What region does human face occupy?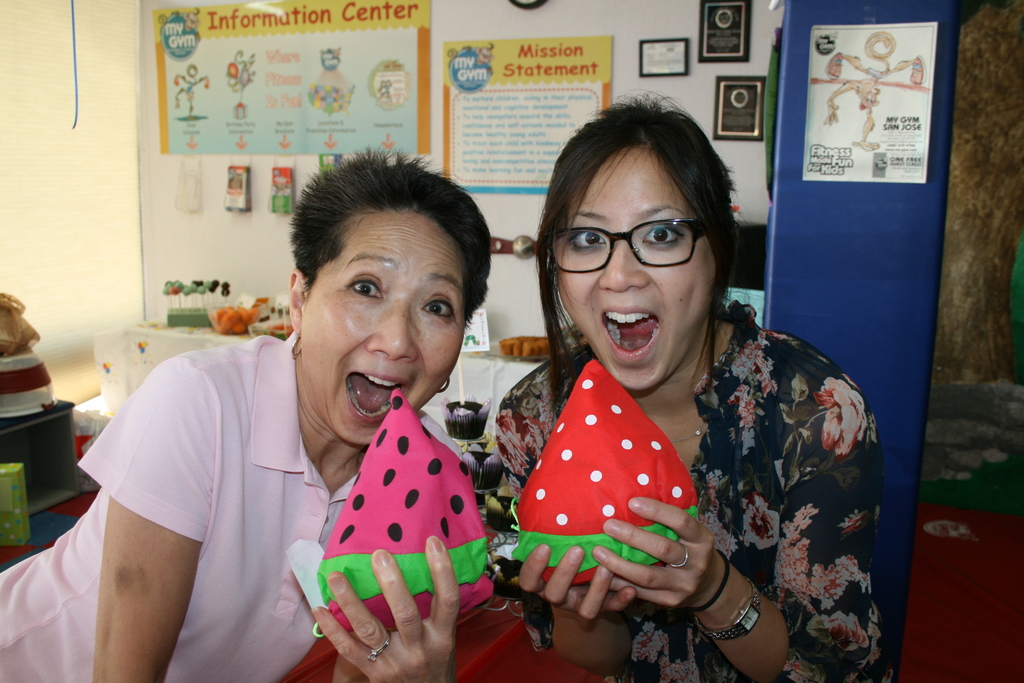
[x1=552, y1=143, x2=721, y2=391].
